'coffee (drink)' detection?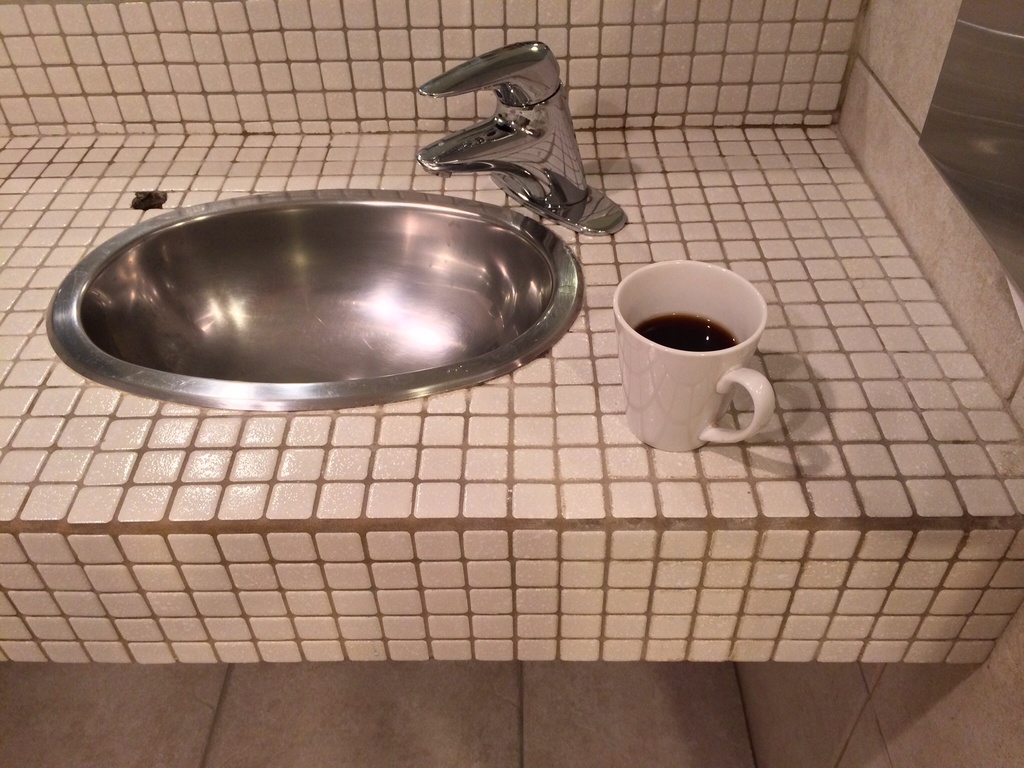
{"left": 632, "top": 315, "right": 737, "bottom": 364}
